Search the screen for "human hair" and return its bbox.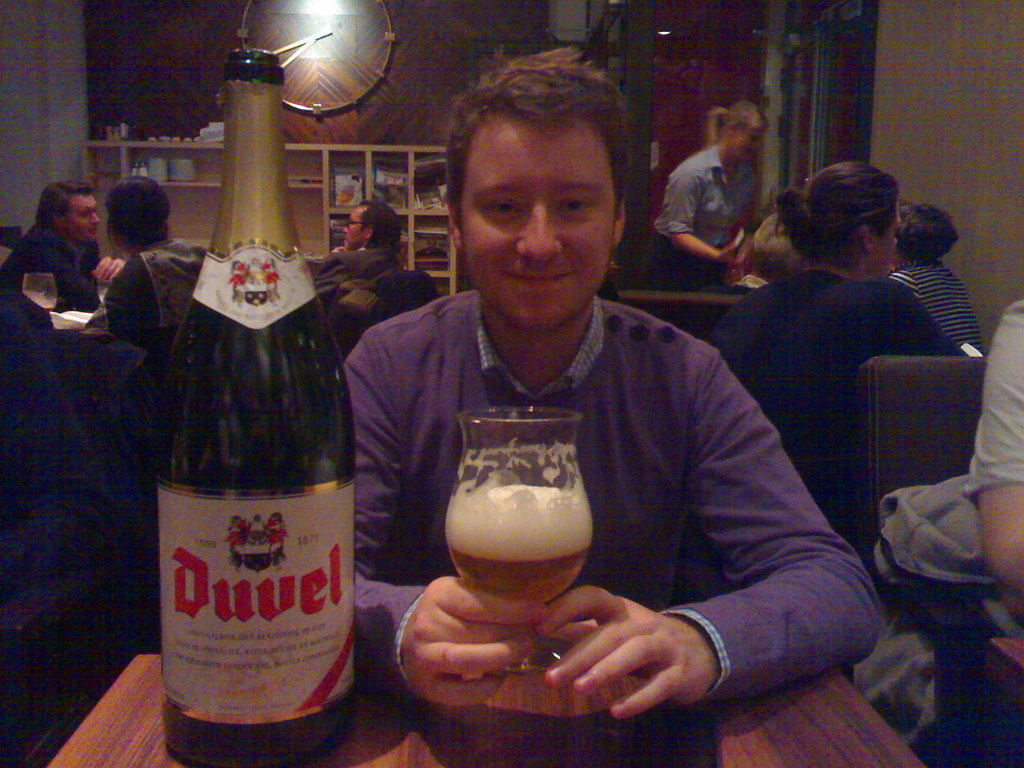
Found: 40 170 88 229.
